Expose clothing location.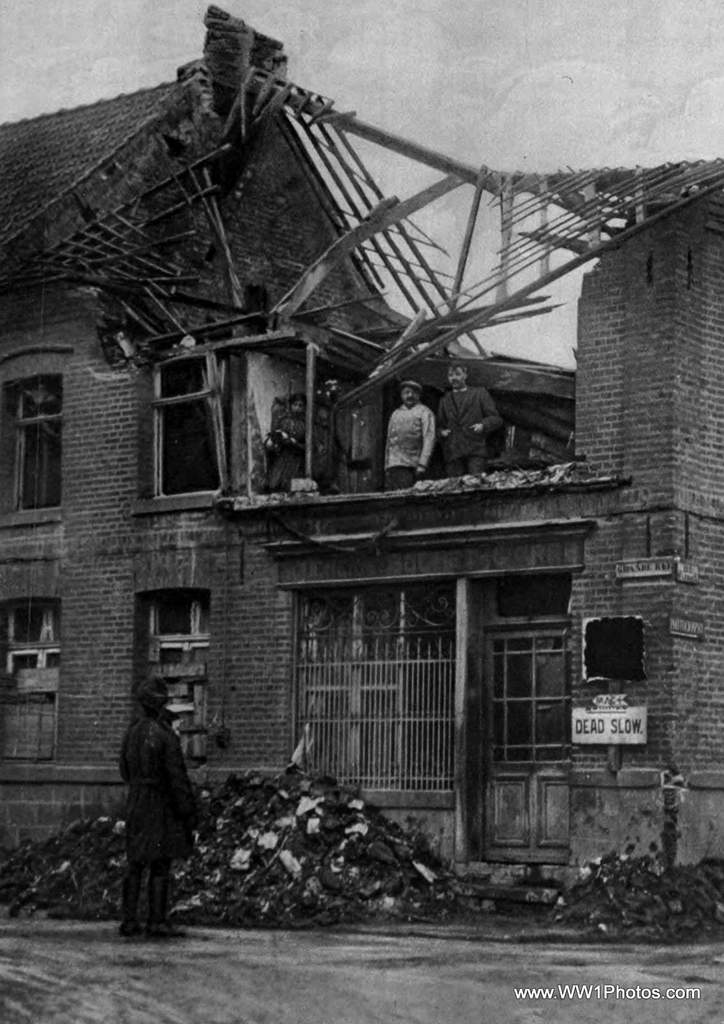
Exposed at select_region(112, 719, 214, 930).
